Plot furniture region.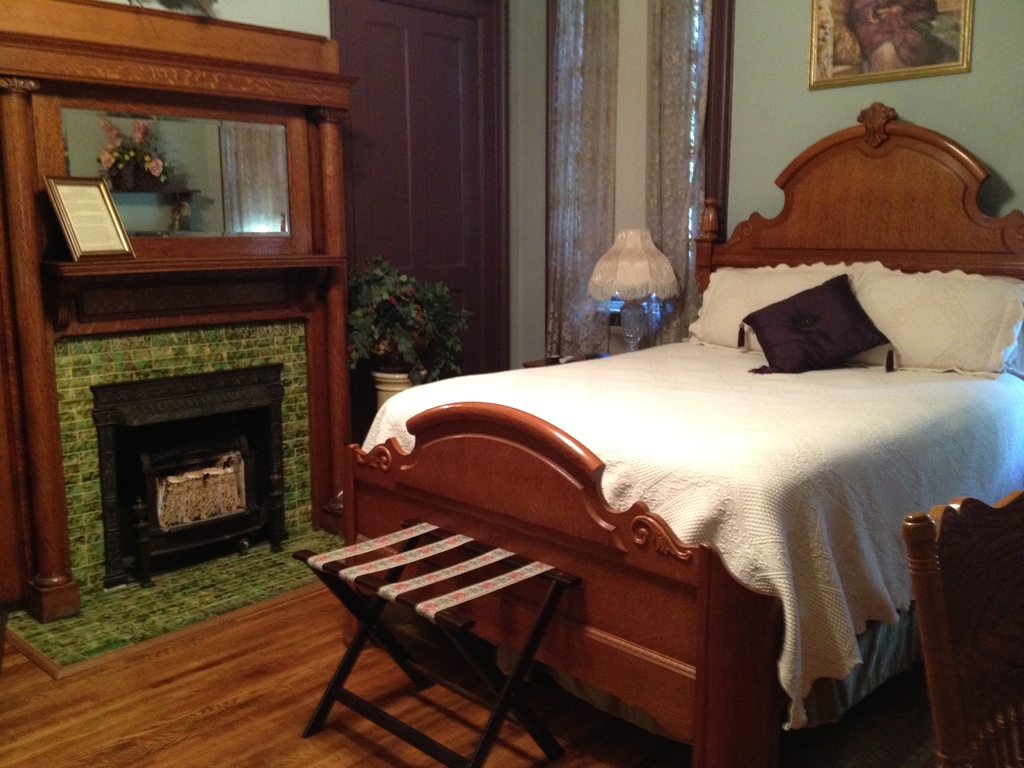
Plotted at bbox(346, 103, 1023, 767).
